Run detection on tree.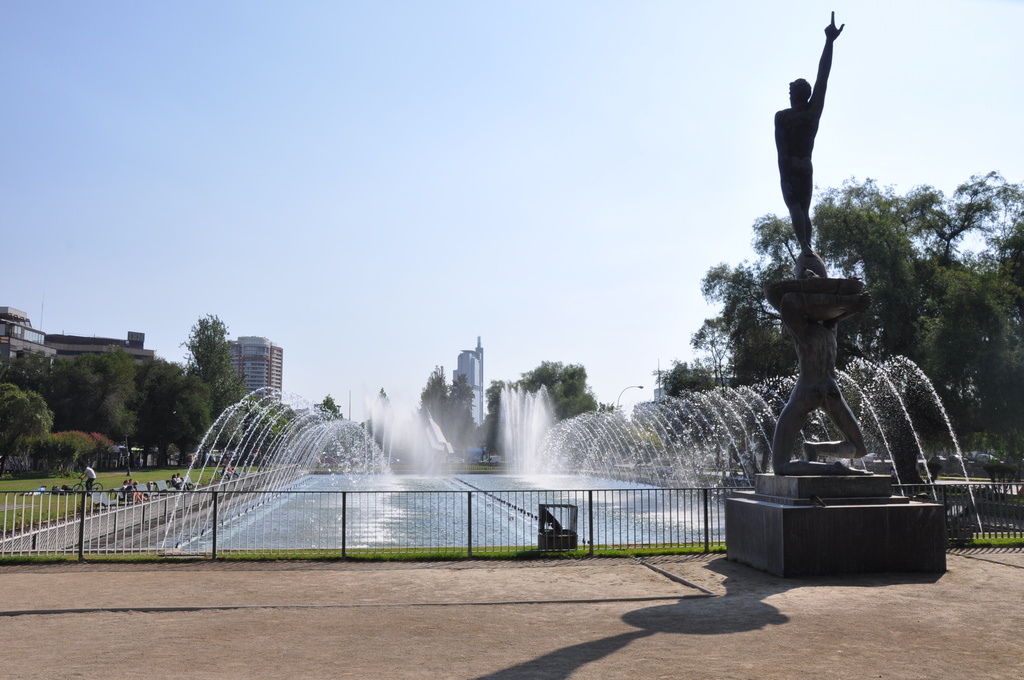
Result: box=[160, 321, 234, 403].
